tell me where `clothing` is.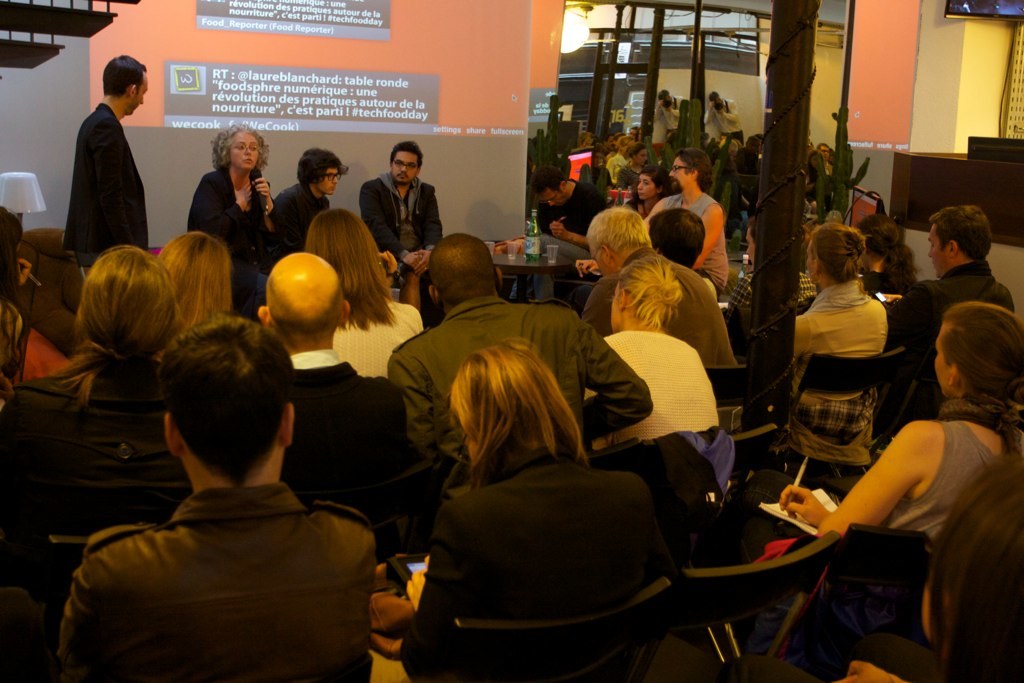
`clothing` is at <bbox>893, 407, 1011, 542</bbox>.
